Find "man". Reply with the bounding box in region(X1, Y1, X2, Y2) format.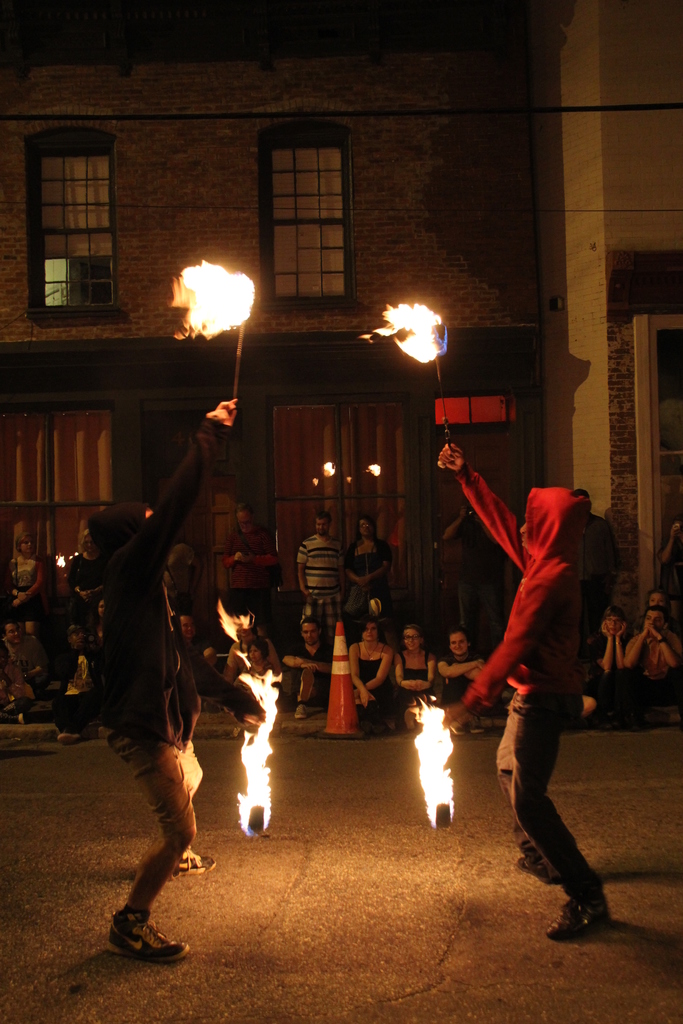
region(295, 515, 333, 612).
